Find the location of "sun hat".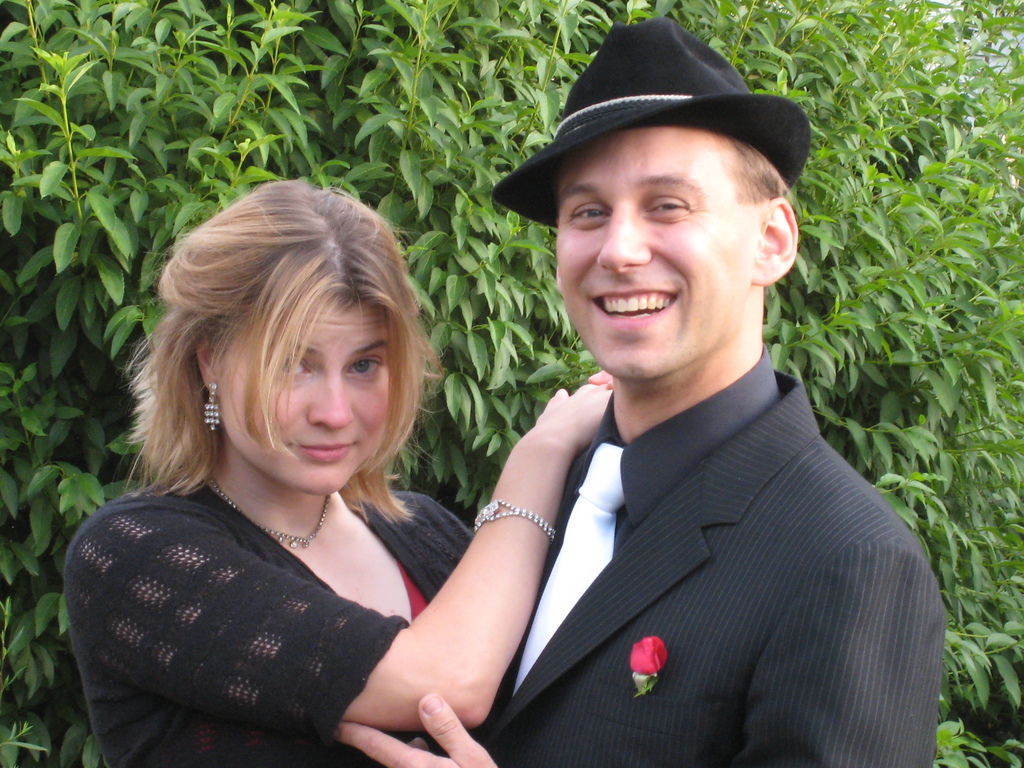
Location: (493,10,821,239).
